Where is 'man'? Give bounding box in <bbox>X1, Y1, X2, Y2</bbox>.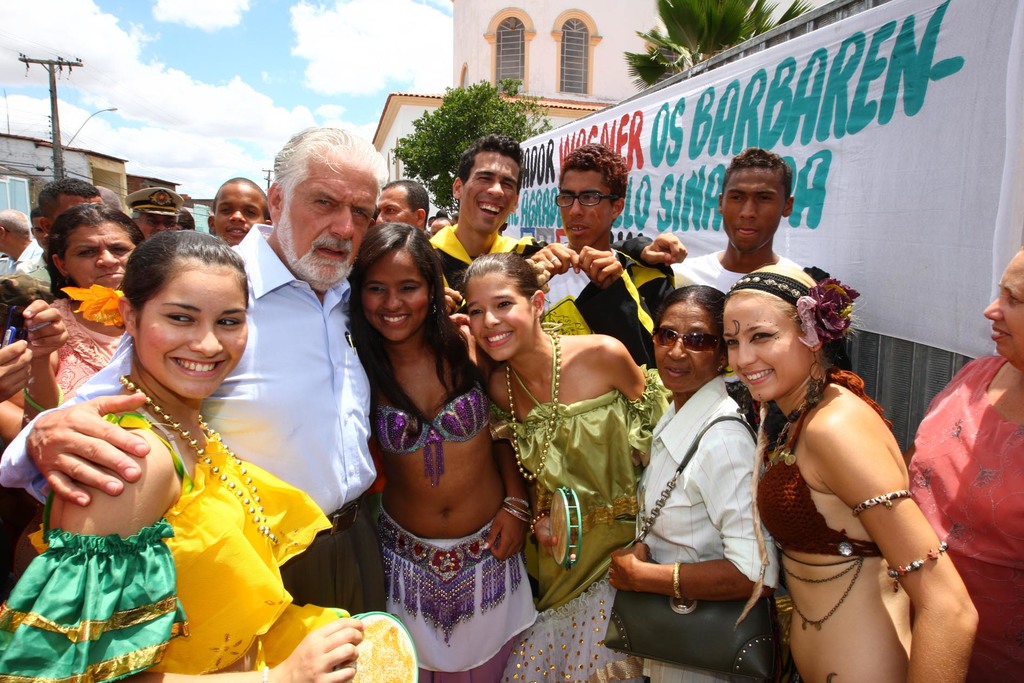
<bbox>374, 173, 431, 232</bbox>.
